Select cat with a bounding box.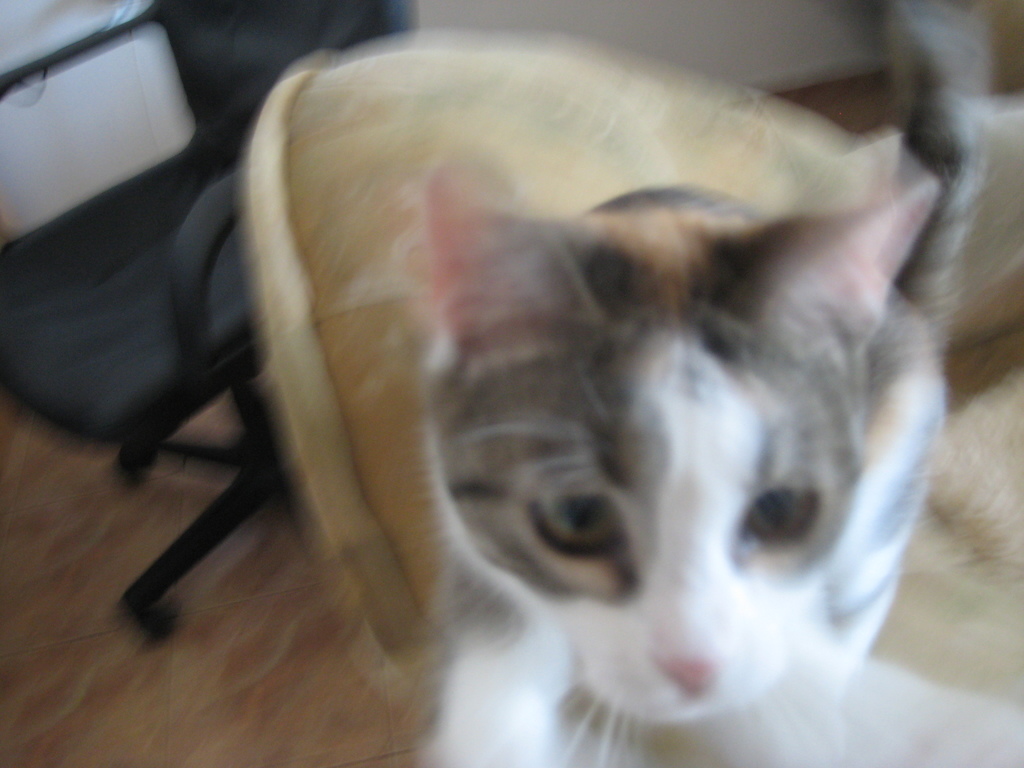
box(415, 1, 1023, 767).
